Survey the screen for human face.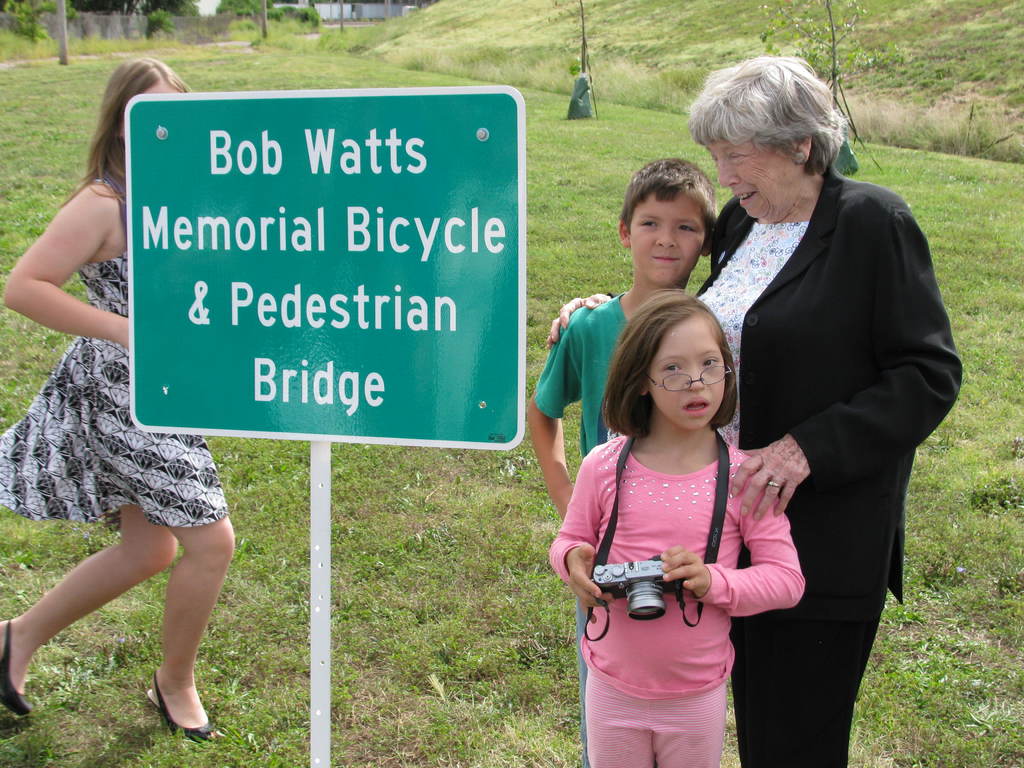
Survey found: bbox(625, 184, 707, 285).
